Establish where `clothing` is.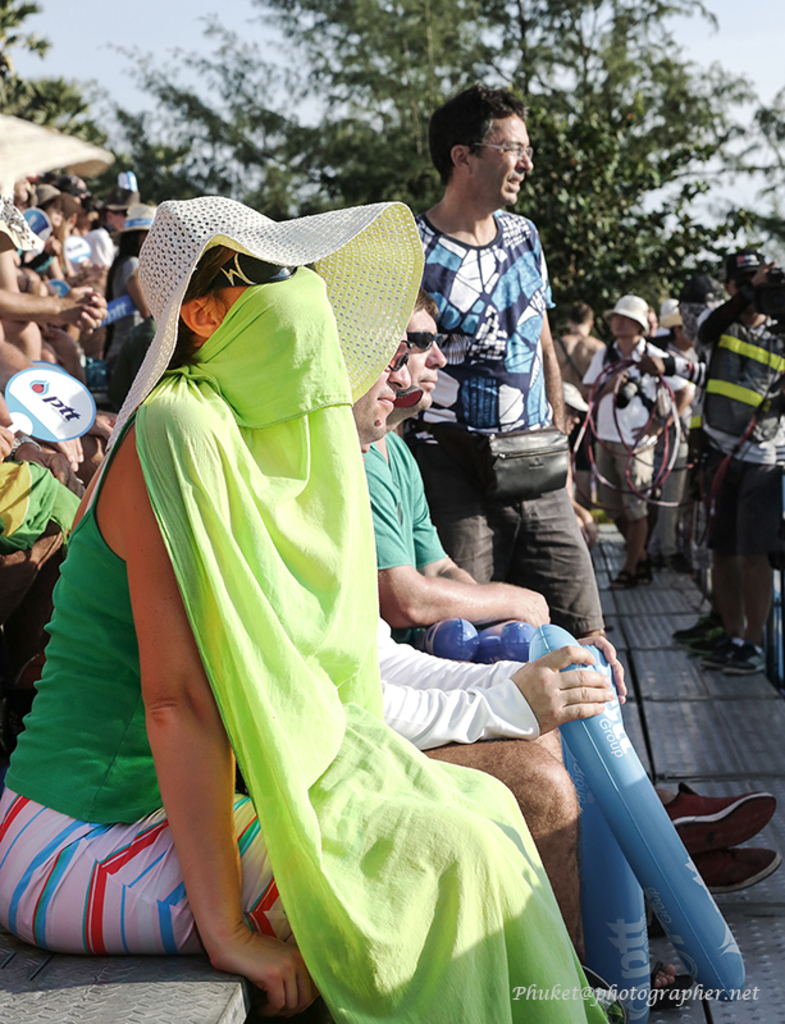
Established at <bbox>365, 425, 447, 575</bbox>.
